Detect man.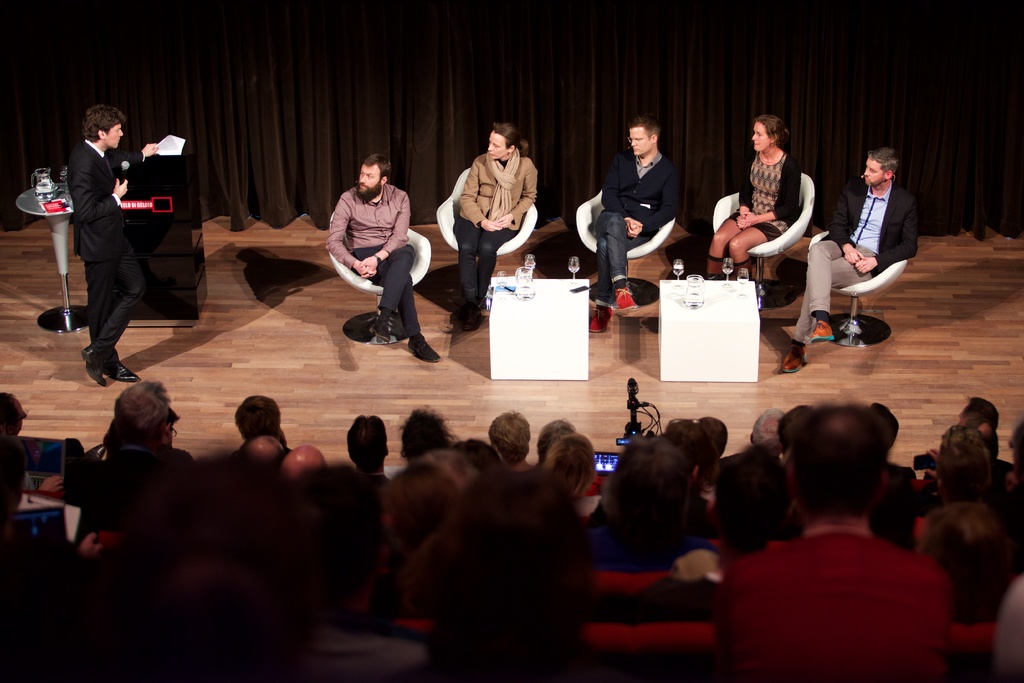
Detected at 67 106 143 387.
